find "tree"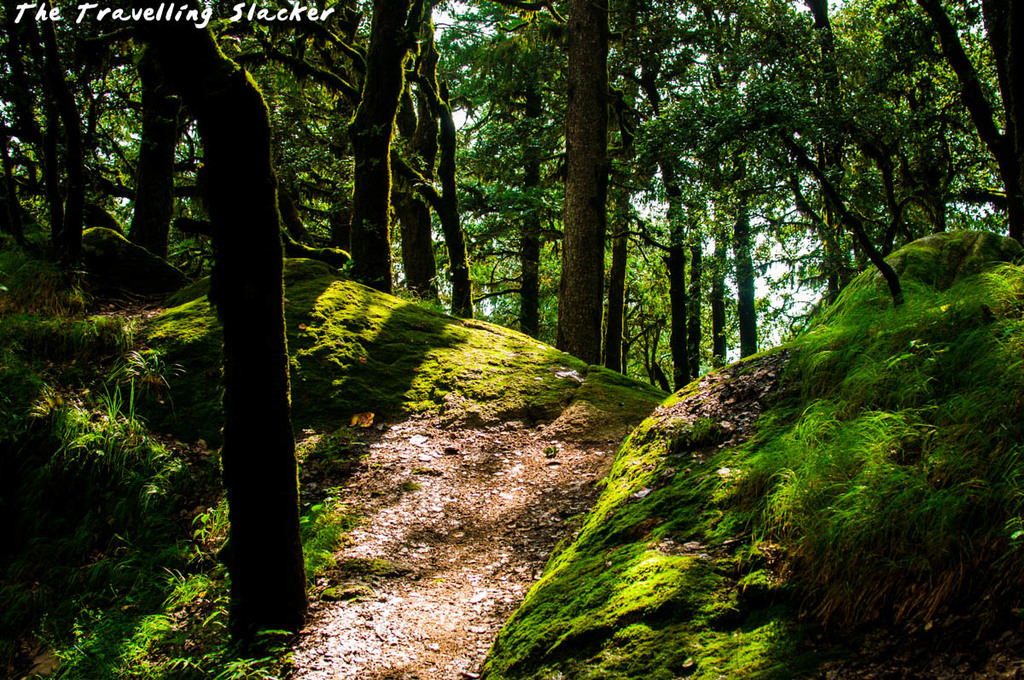
bbox(620, 3, 710, 366)
